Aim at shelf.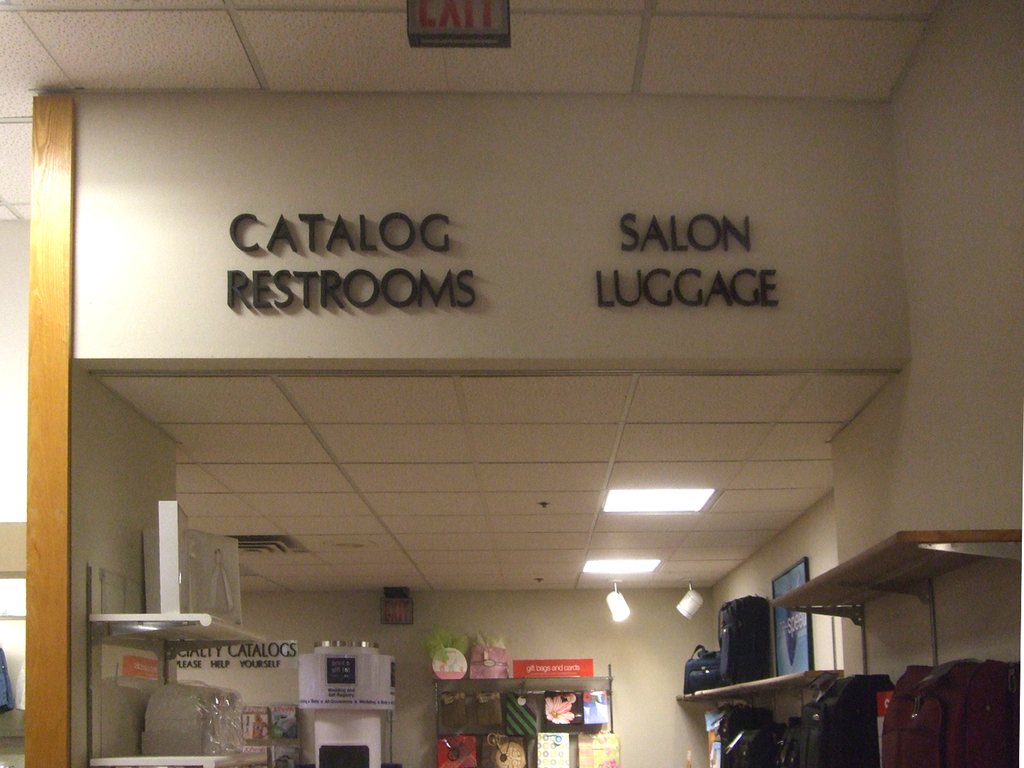
Aimed at l=703, t=681, r=827, b=767.
